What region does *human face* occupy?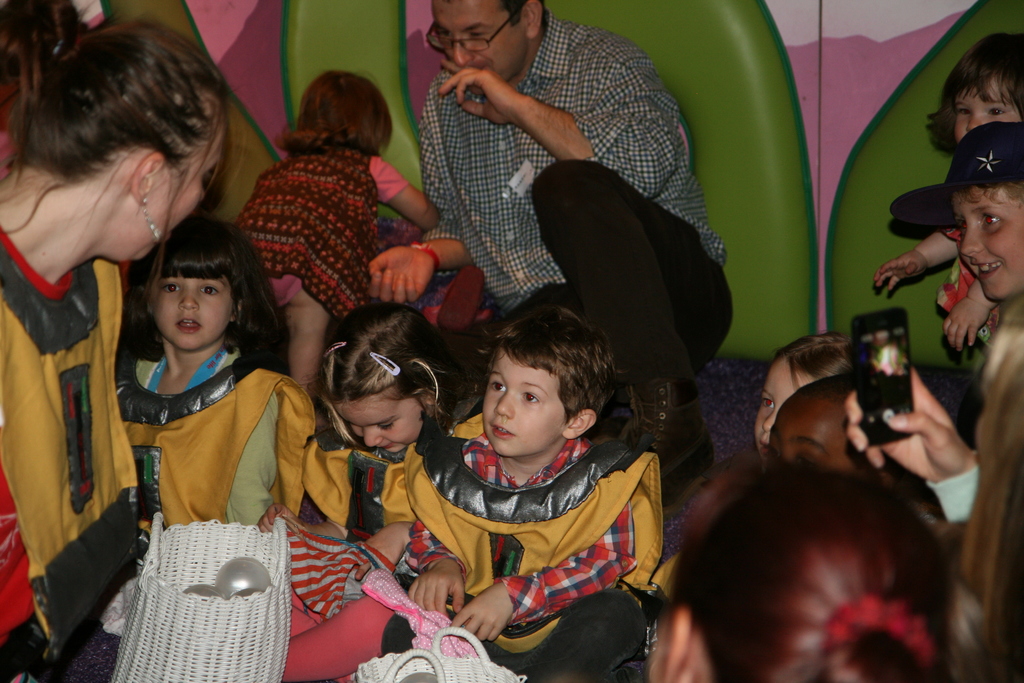
<bbox>756, 354, 815, 452</bbox>.
